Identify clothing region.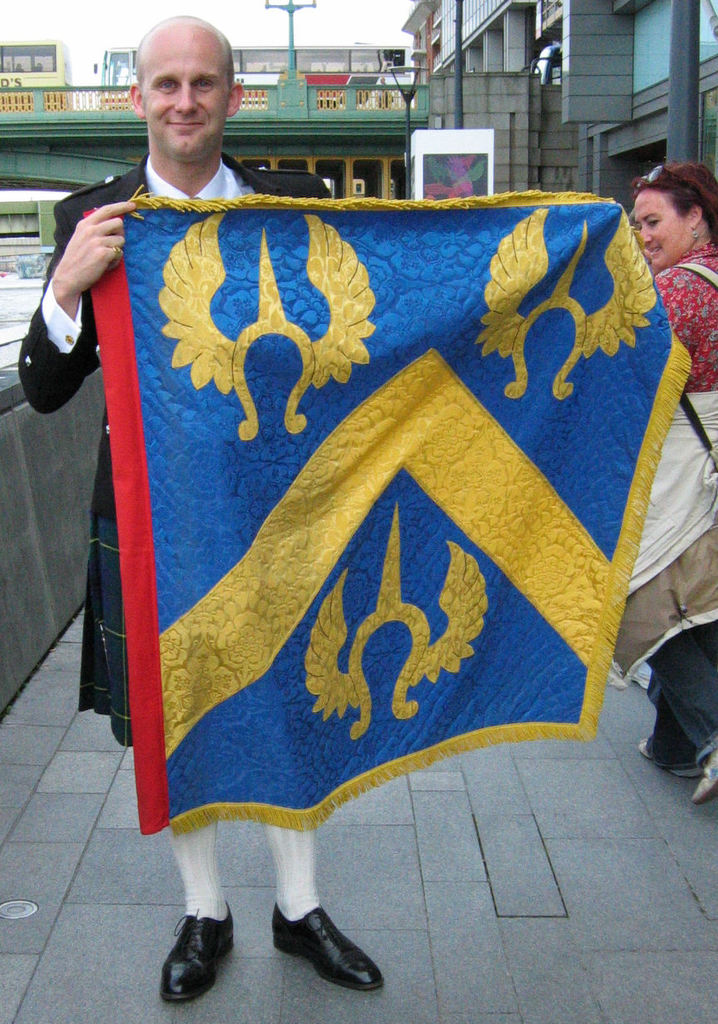
Region: locate(22, 147, 339, 743).
